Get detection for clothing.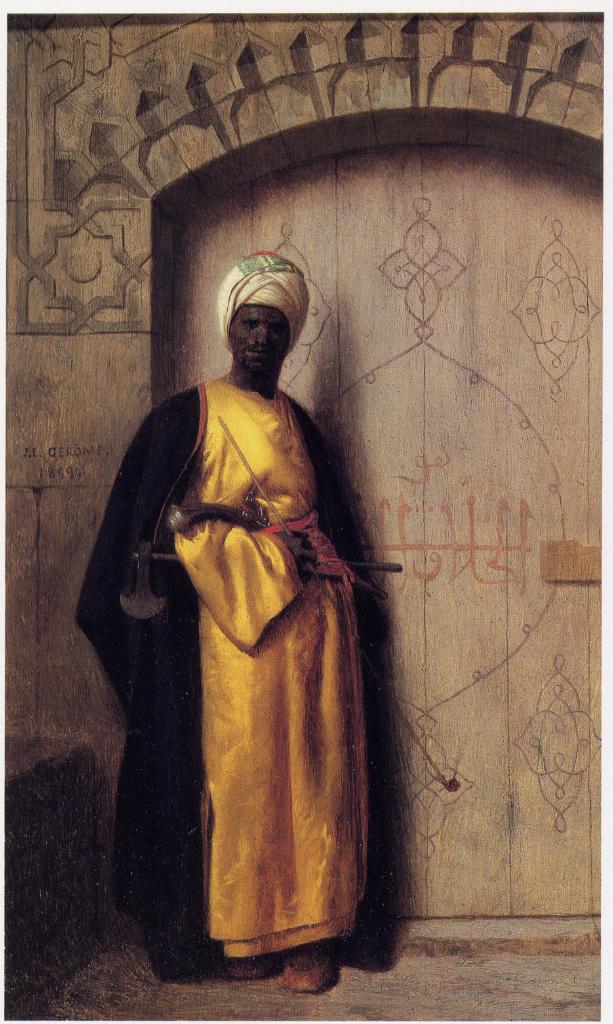
Detection: BBox(94, 333, 380, 962).
